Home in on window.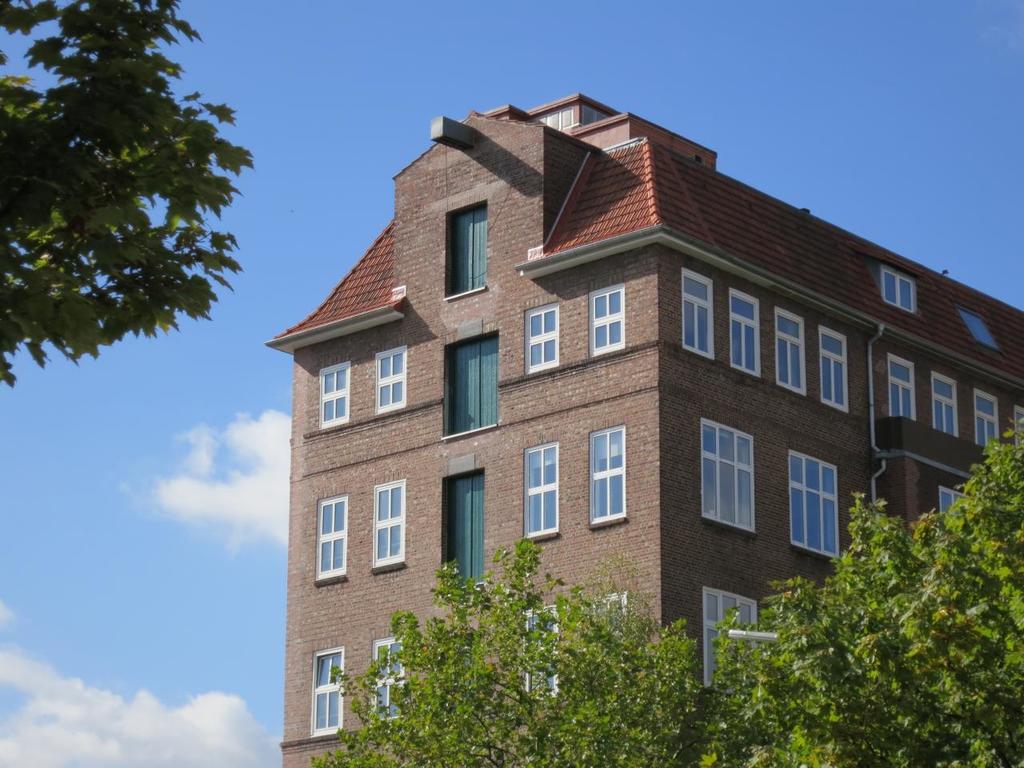
Homed in at bbox=(819, 321, 850, 415).
